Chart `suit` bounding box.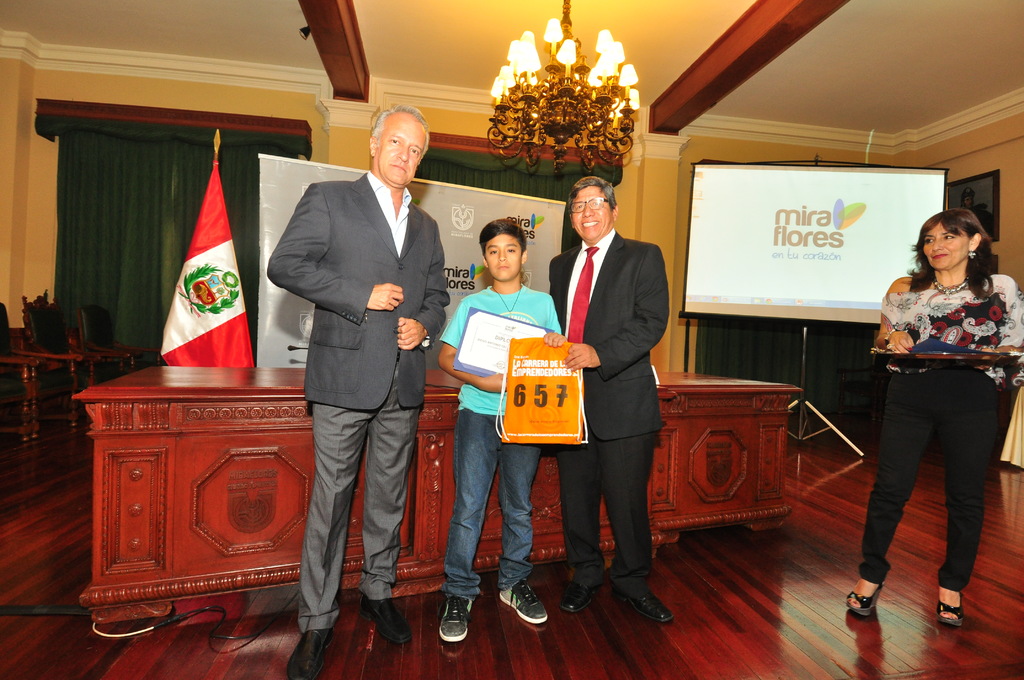
Charted: l=266, t=113, r=444, b=628.
